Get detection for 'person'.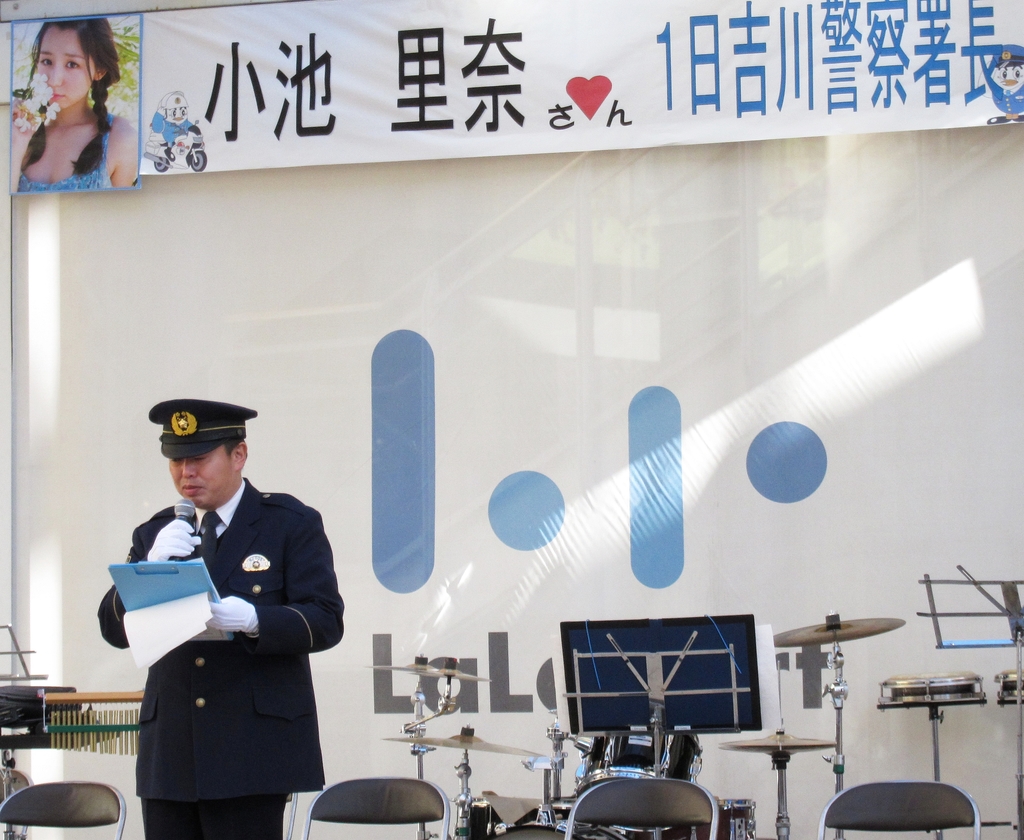
Detection: <region>5, 21, 141, 194</region>.
